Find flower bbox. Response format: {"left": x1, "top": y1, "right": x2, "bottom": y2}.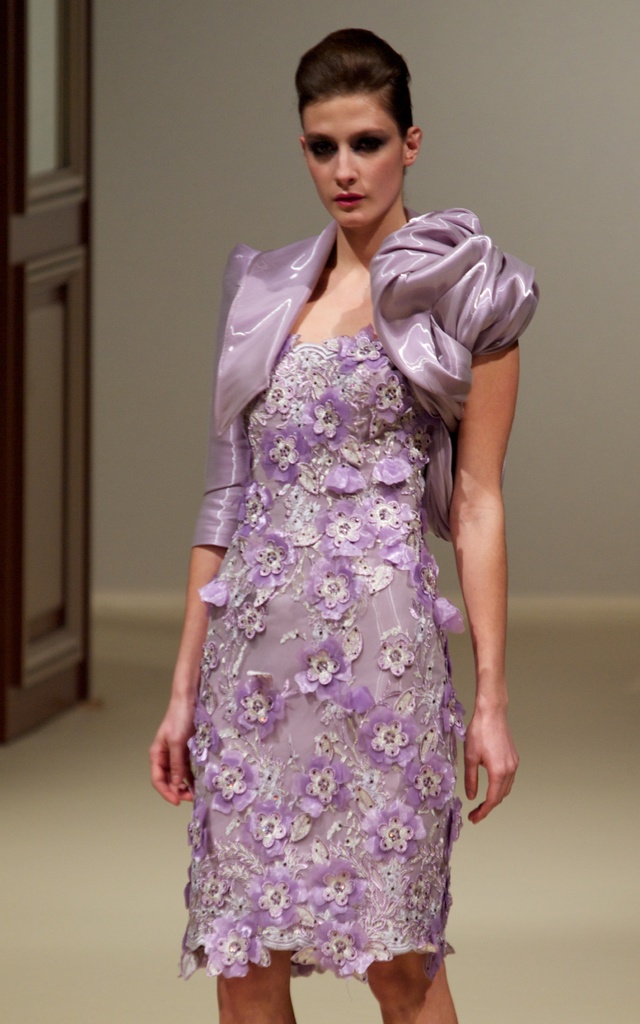
{"left": 199, "top": 920, "right": 269, "bottom": 979}.
